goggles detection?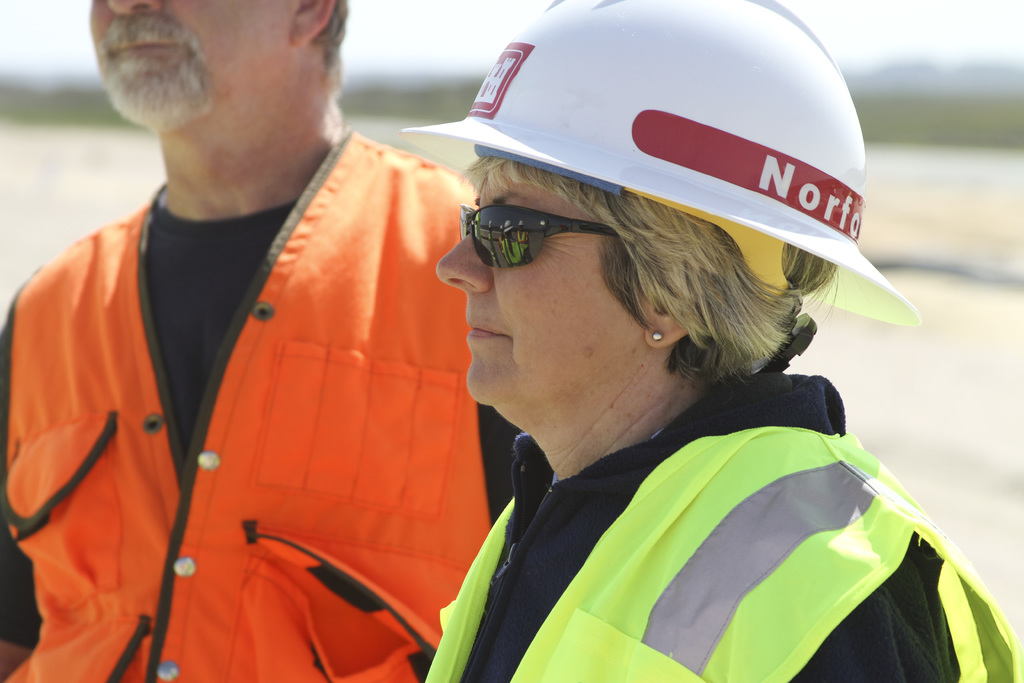
450,185,641,271
